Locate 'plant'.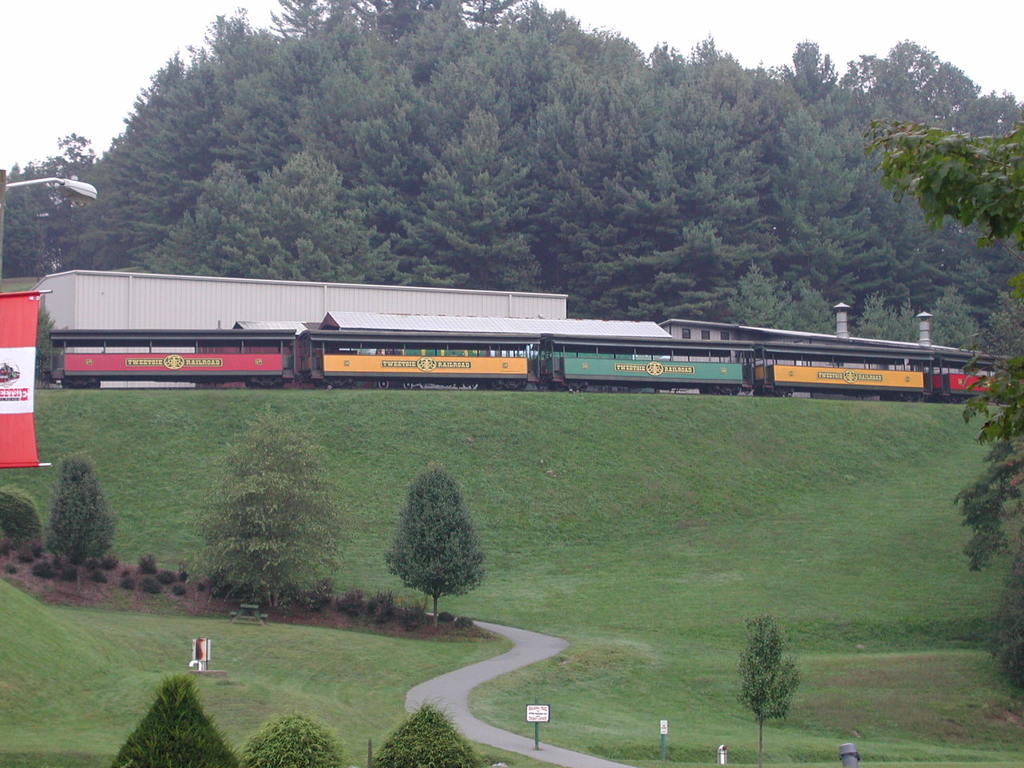
Bounding box: bbox(94, 554, 122, 582).
